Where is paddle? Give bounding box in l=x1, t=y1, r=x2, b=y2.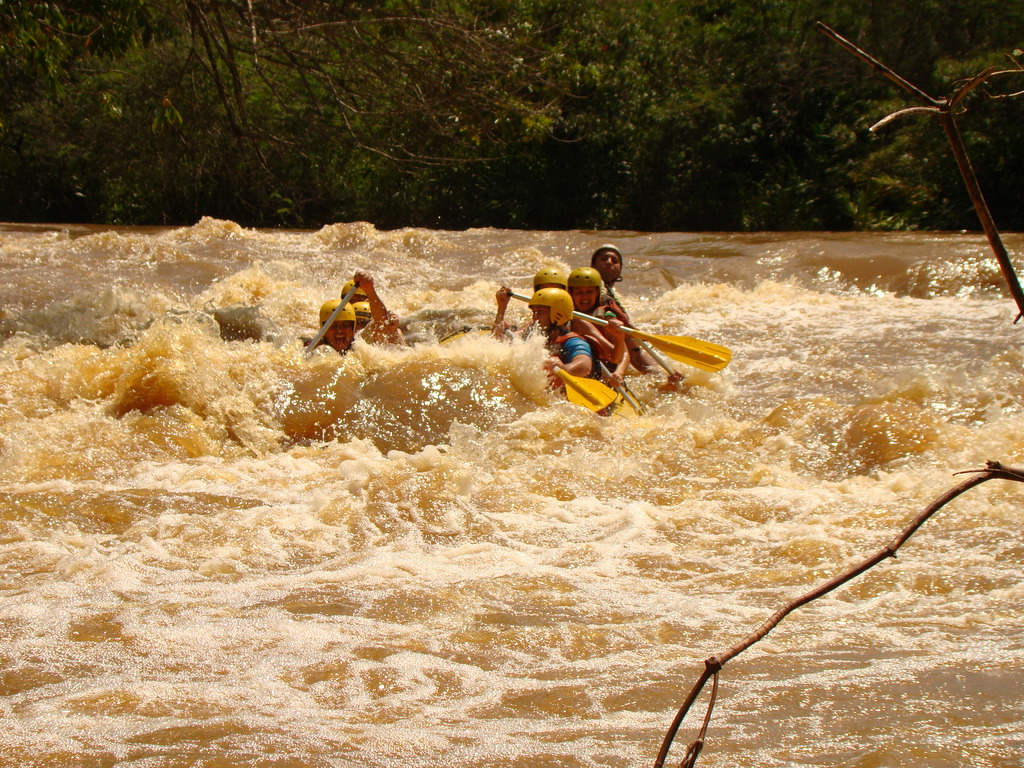
l=511, t=289, r=730, b=377.
